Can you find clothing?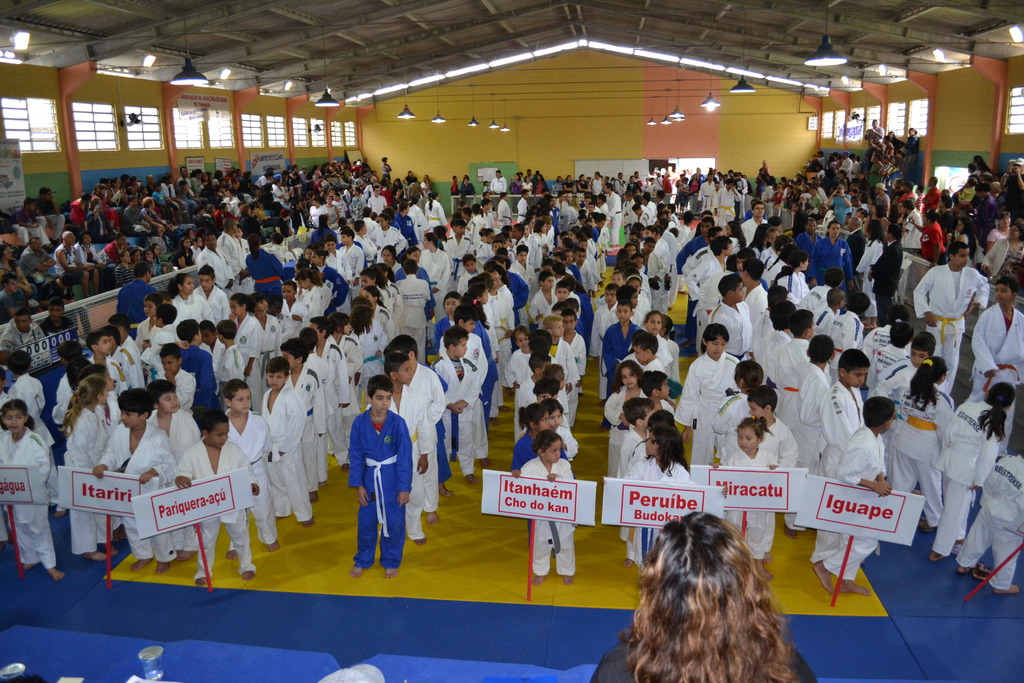
Yes, bounding box: pyautogui.locateOnScreen(833, 193, 853, 226).
